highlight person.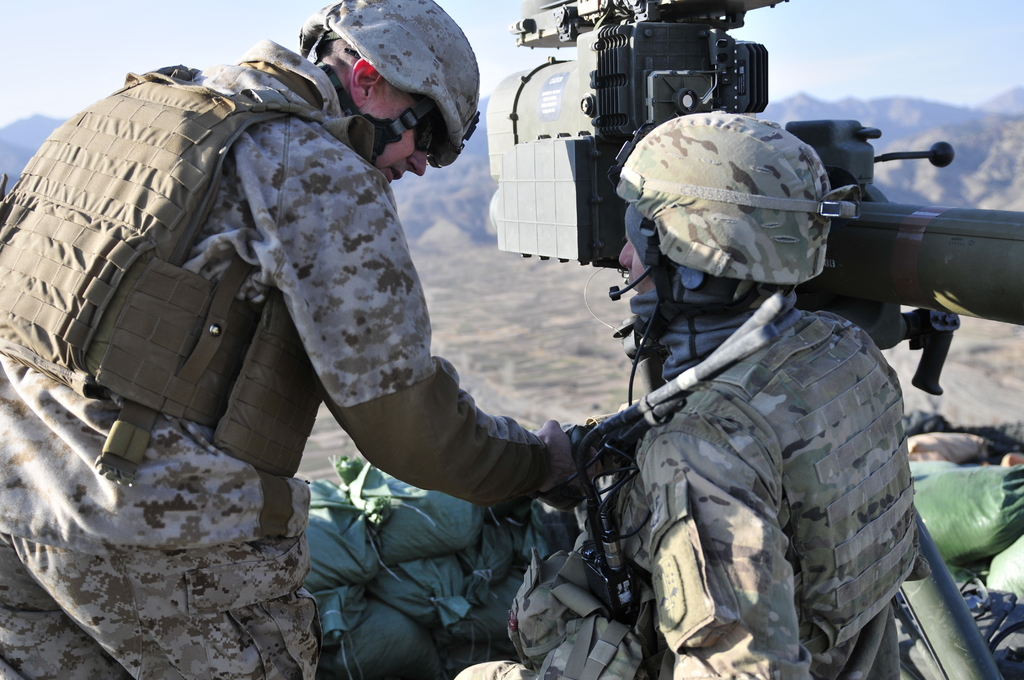
Highlighted region: x1=437, y1=111, x2=927, y2=679.
